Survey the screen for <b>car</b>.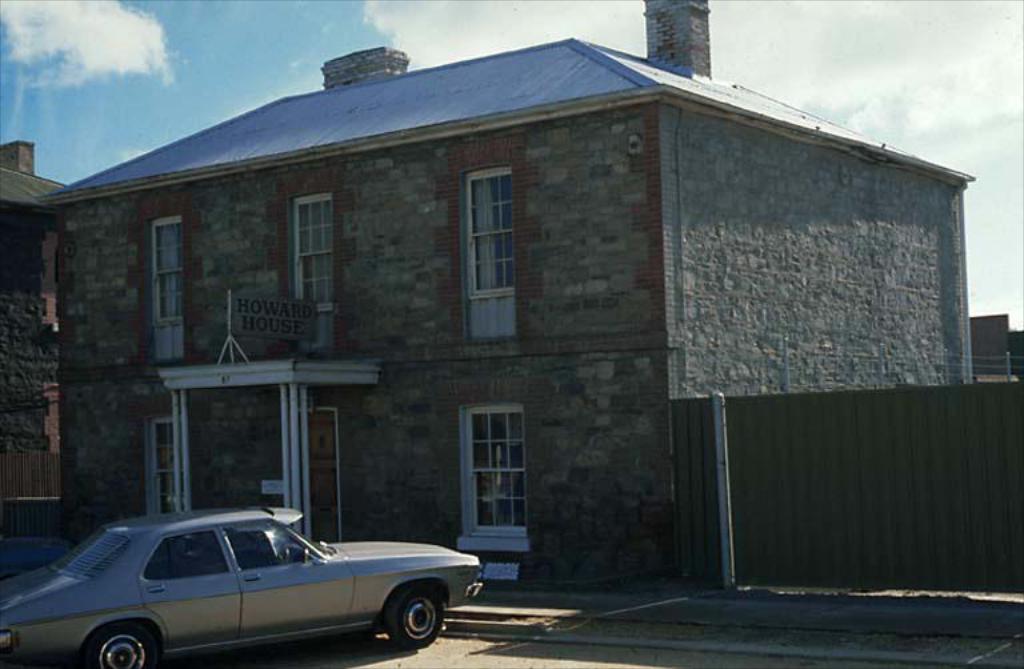
Survey found: bbox=[0, 497, 481, 668].
